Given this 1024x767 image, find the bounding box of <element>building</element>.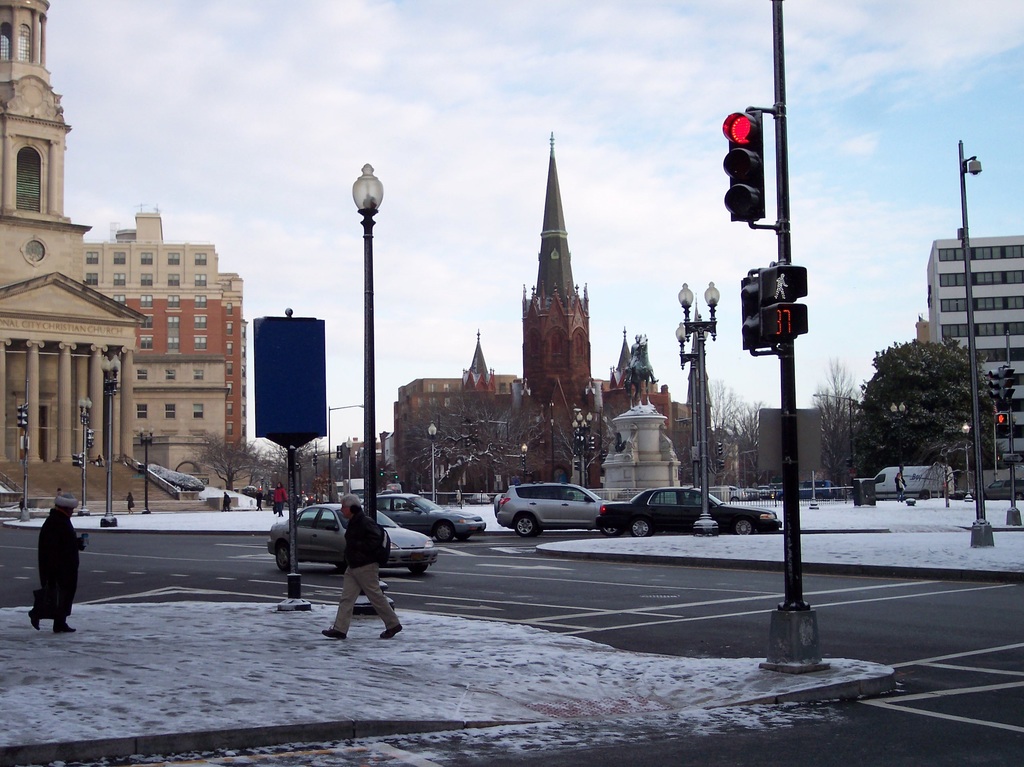
rect(84, 212, 253, 494).
